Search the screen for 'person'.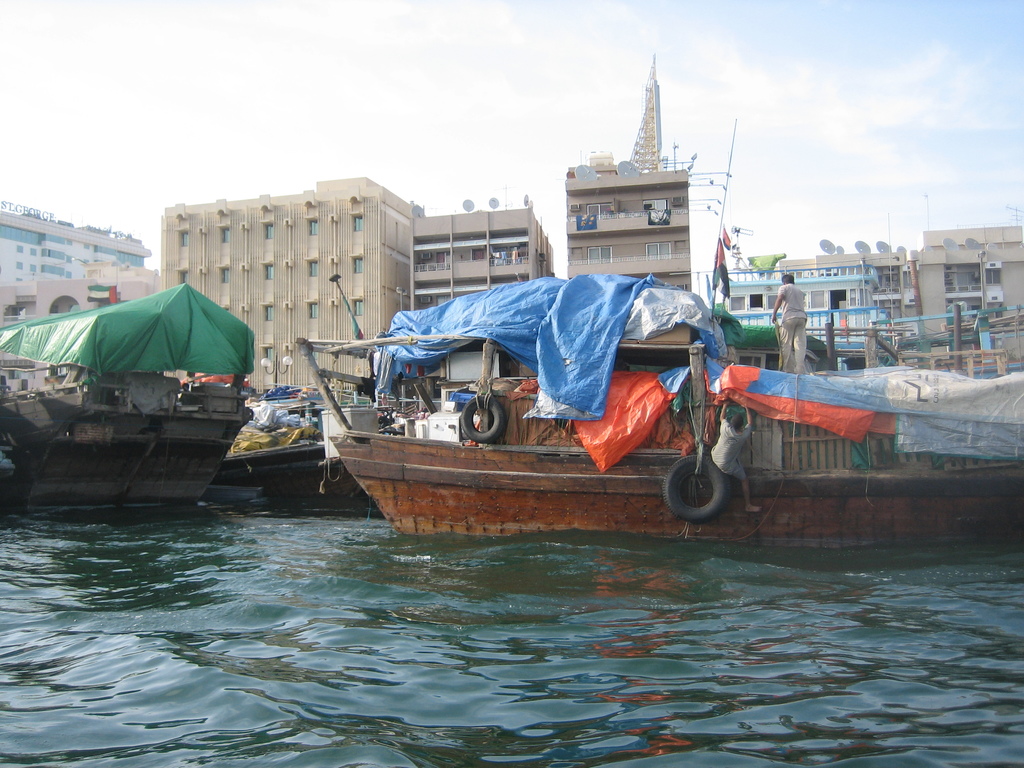
Found at (x1=771, y1=271, x2=808, y2=377).
